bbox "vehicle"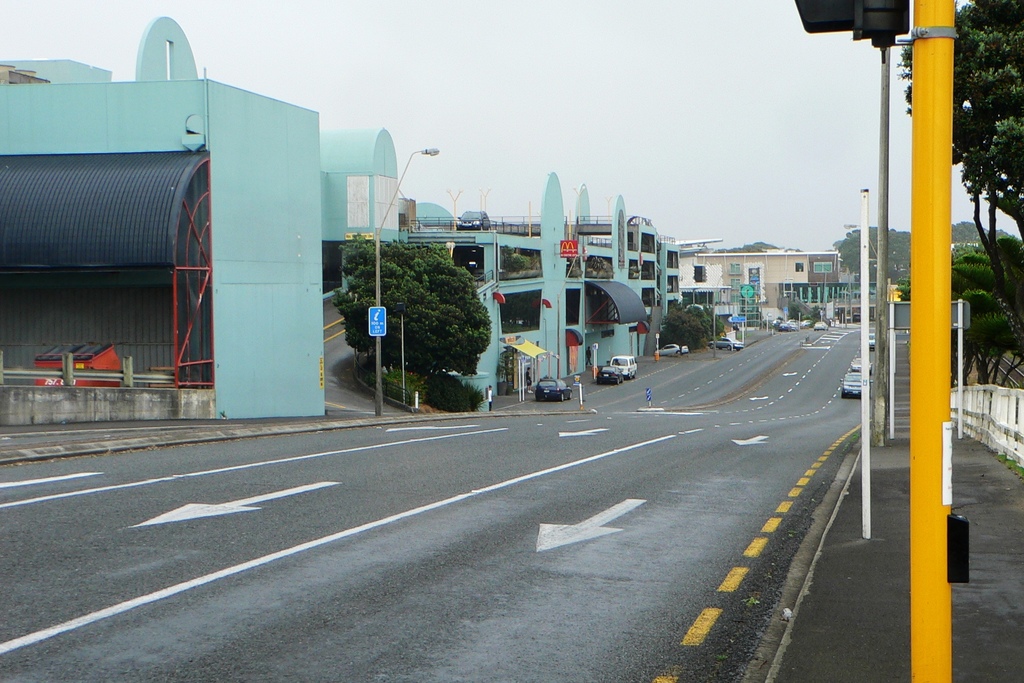
box=[813, 320, 826, 333]
